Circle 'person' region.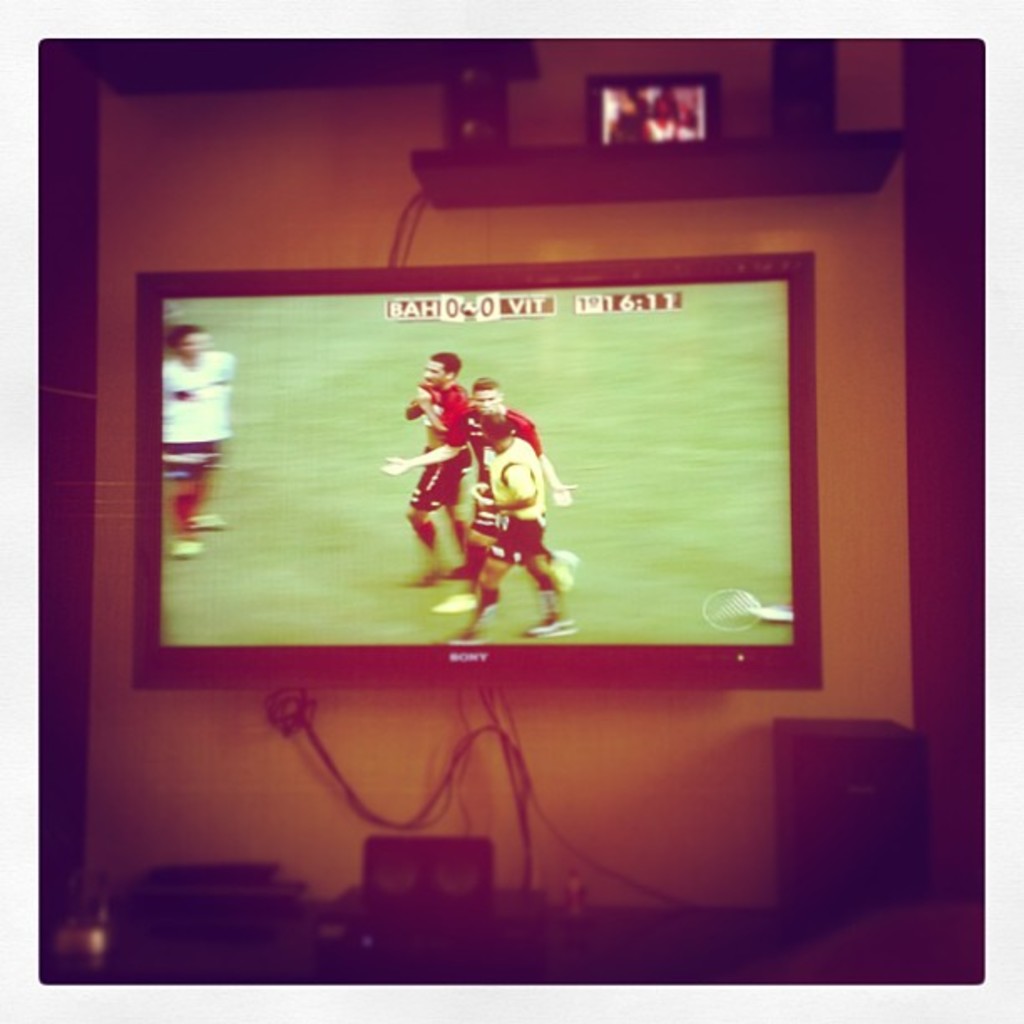
Region: left=161, top=323, right=234, bottom=556.
